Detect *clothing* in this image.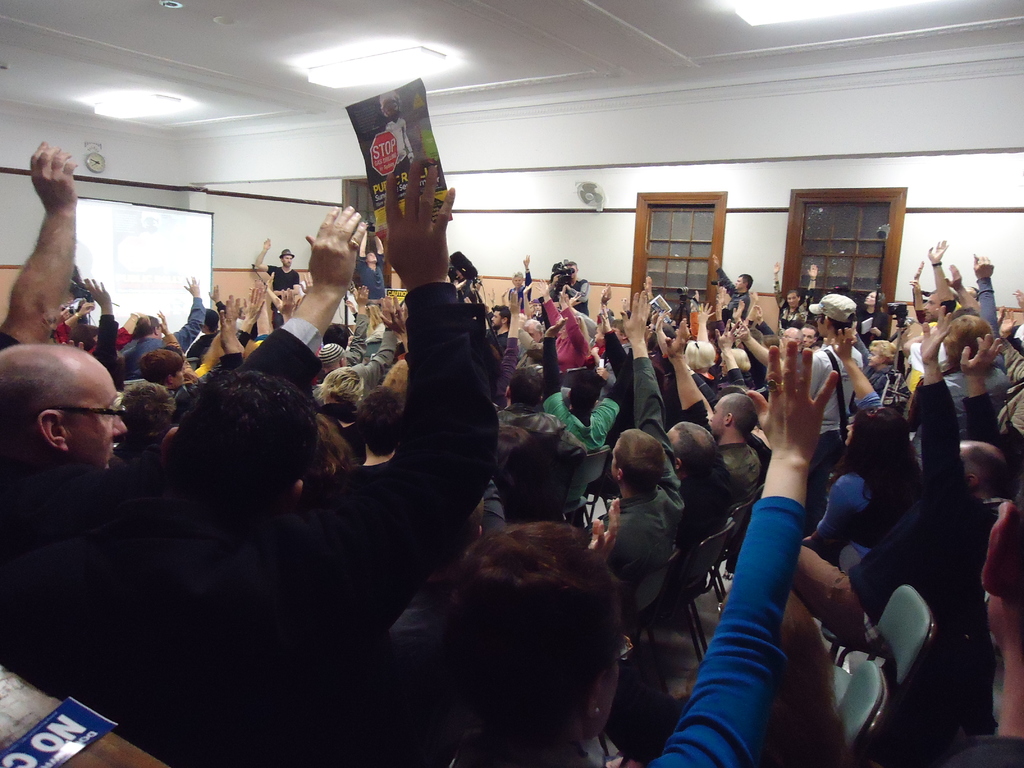
Detection: (x1=154, y1=282, x2=497, y2=767).
